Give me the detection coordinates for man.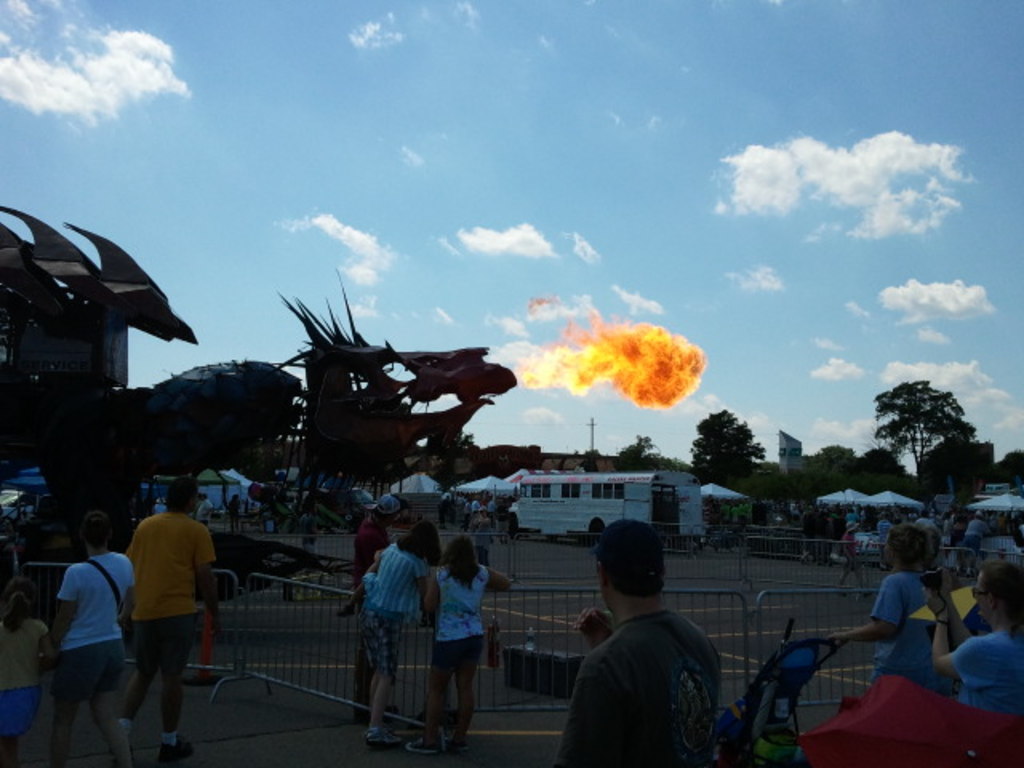
{"left": 546, "top": 528, "right": 742, "bottom": 765}.
